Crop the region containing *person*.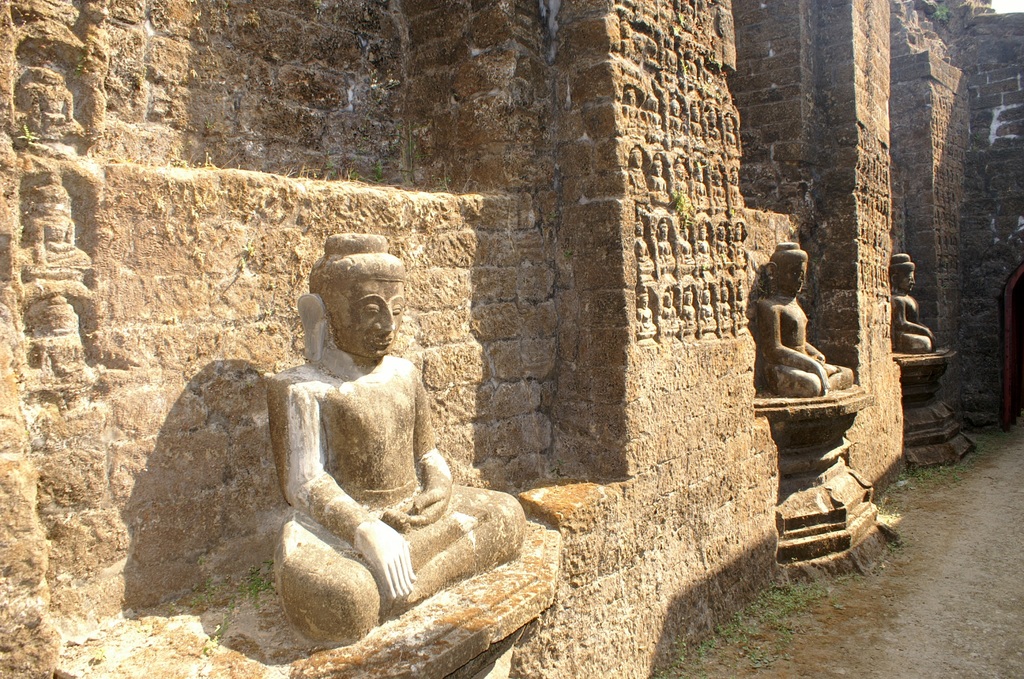
Crop region: crop(293, 240, 521, 648).
